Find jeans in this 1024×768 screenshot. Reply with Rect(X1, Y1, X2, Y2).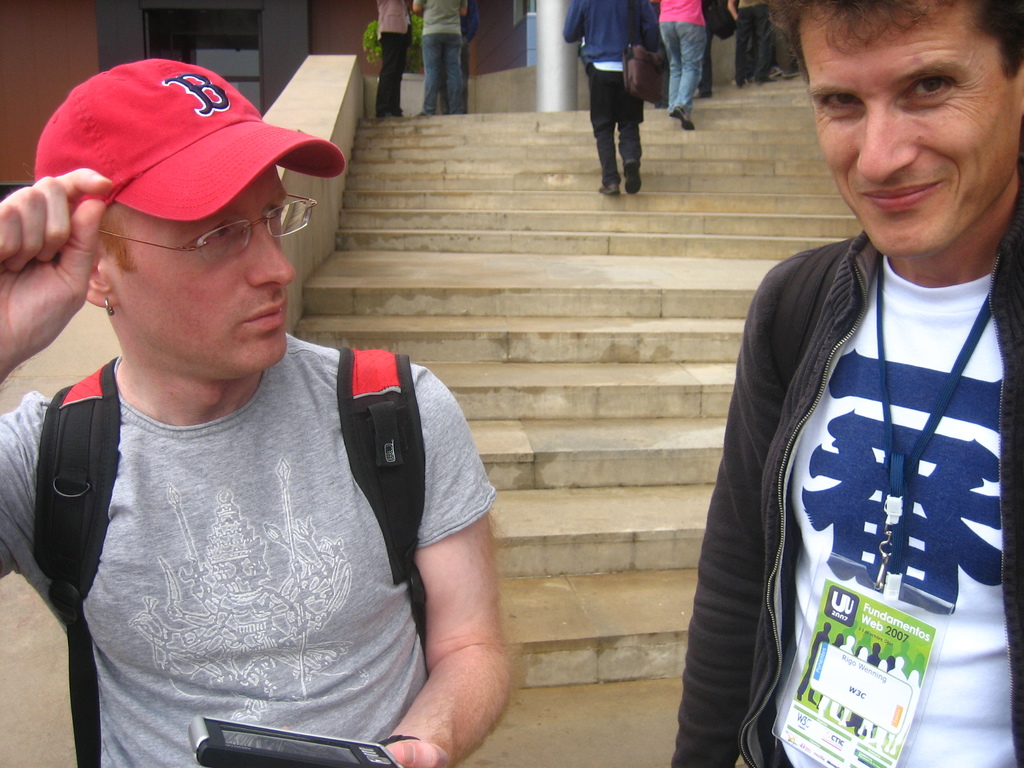
Rect(738, 4, 762, 77).
